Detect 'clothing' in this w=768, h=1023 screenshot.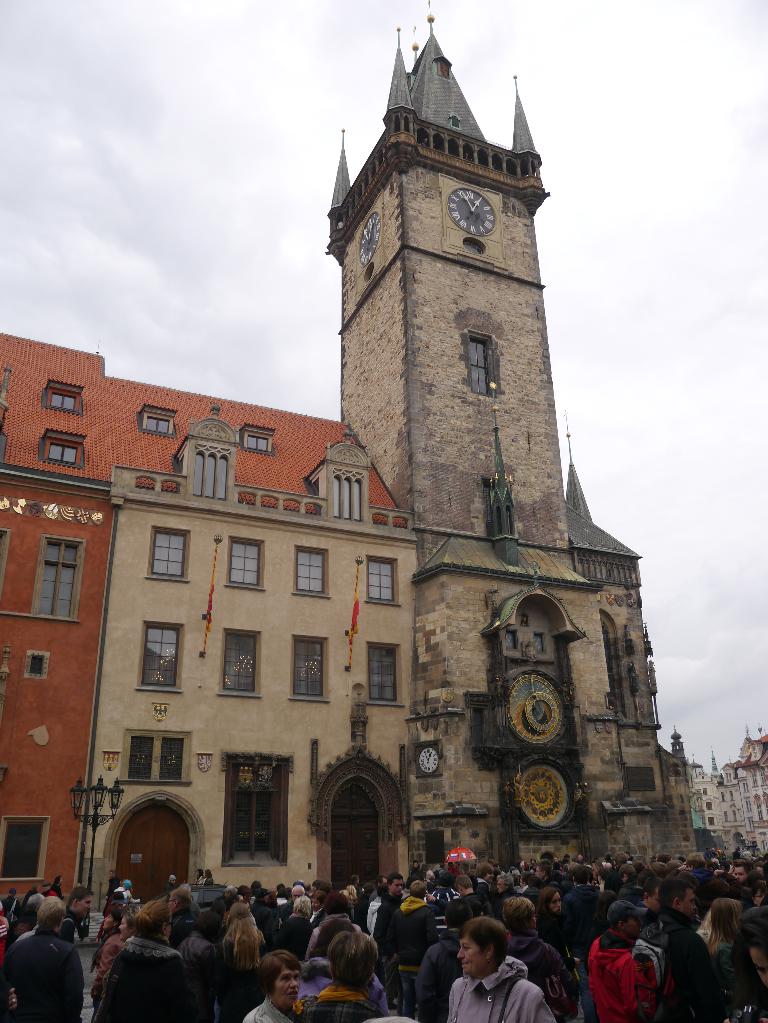
Detection: {"left": 239, "top": 996, "right": 304, "bottom": 1022}.
